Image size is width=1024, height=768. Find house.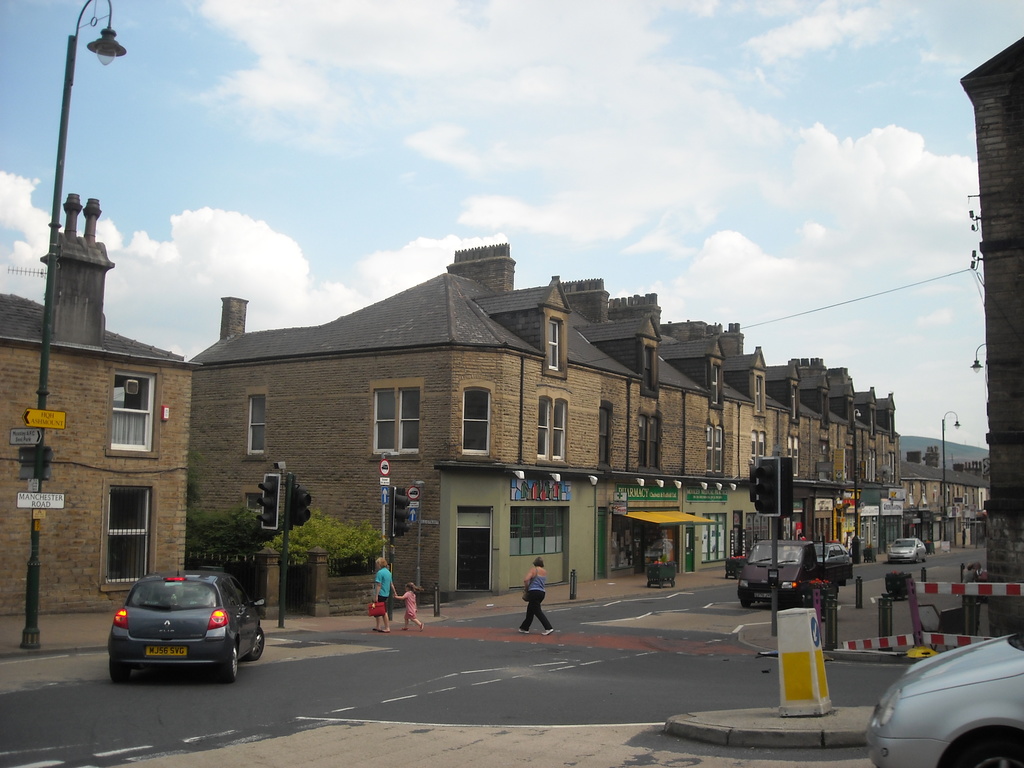
[left=0, top=184, right=201, bottom=609].
